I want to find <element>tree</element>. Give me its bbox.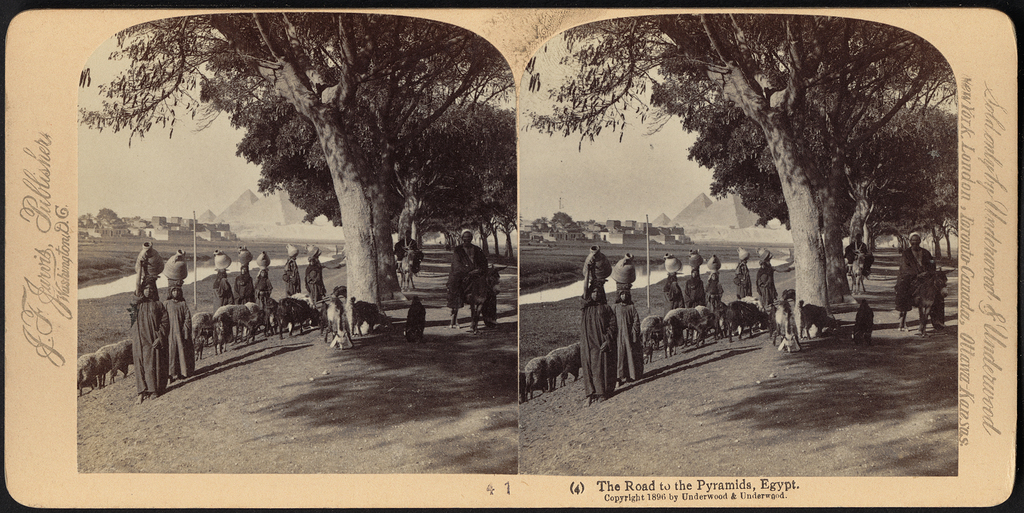
[552, 209, 575, 228].
